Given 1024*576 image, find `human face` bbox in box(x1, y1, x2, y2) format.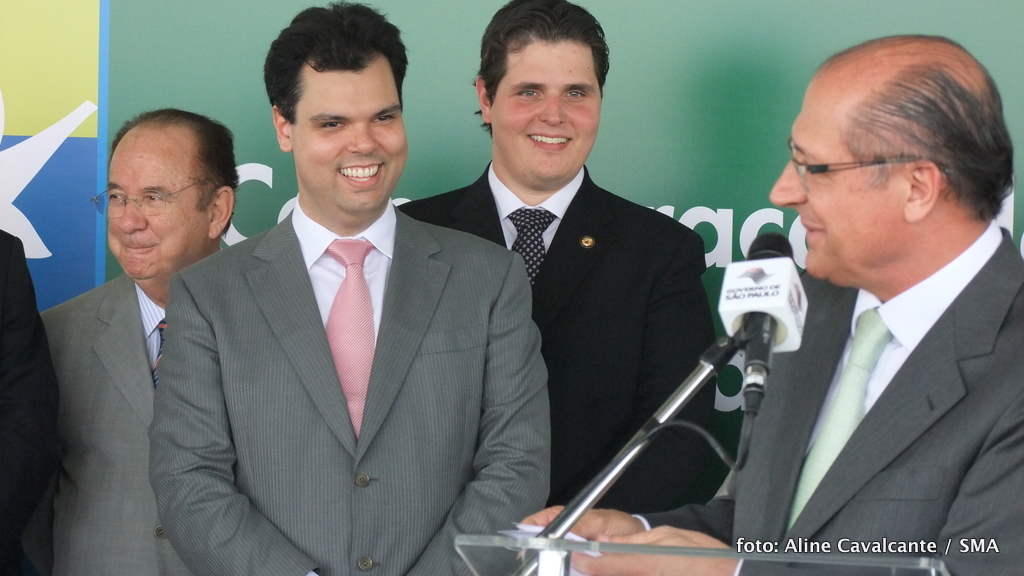
box(492, 45, 600, 181).
